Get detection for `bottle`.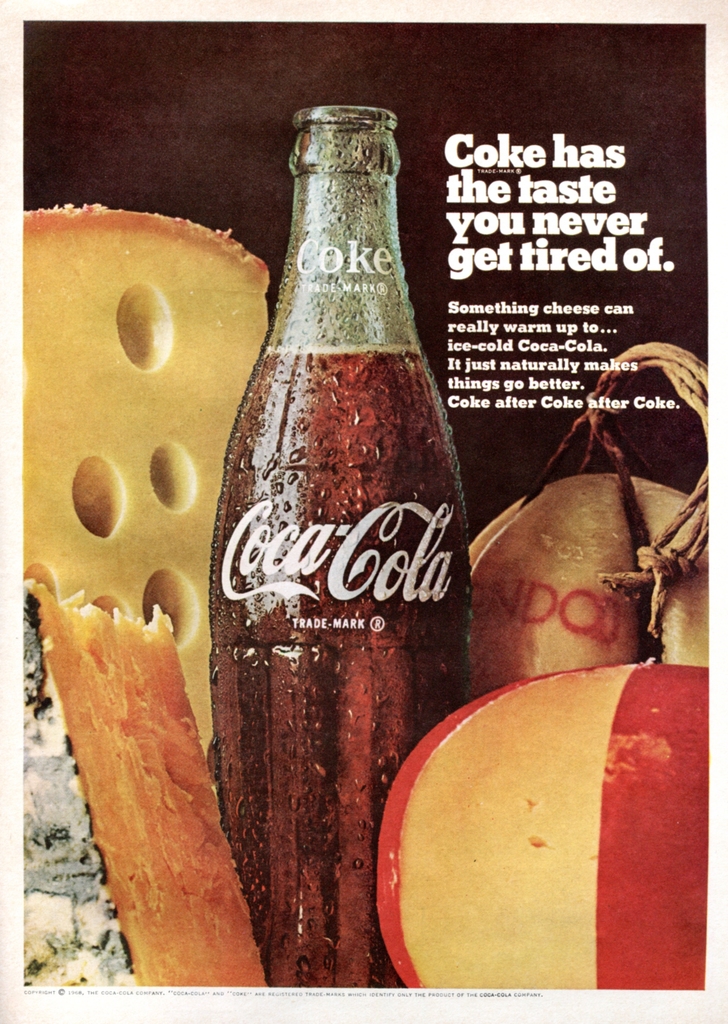
Detection: [200,94,494,984].
